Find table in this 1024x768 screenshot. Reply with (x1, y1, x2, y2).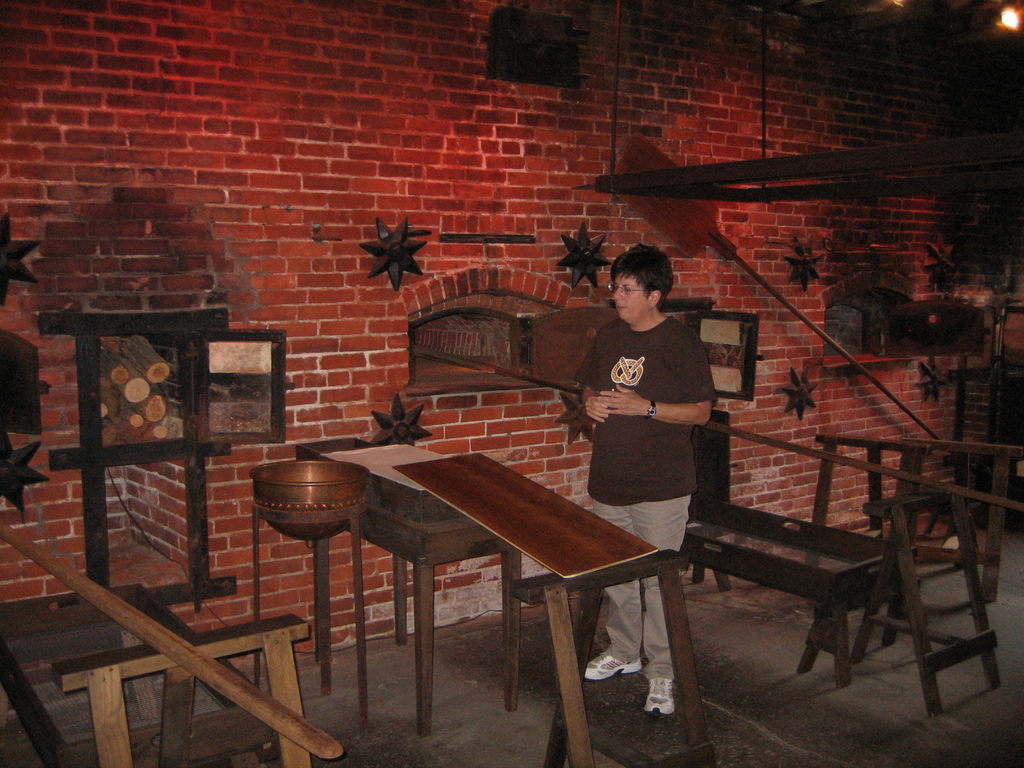
(295, 441, 687, 742).
